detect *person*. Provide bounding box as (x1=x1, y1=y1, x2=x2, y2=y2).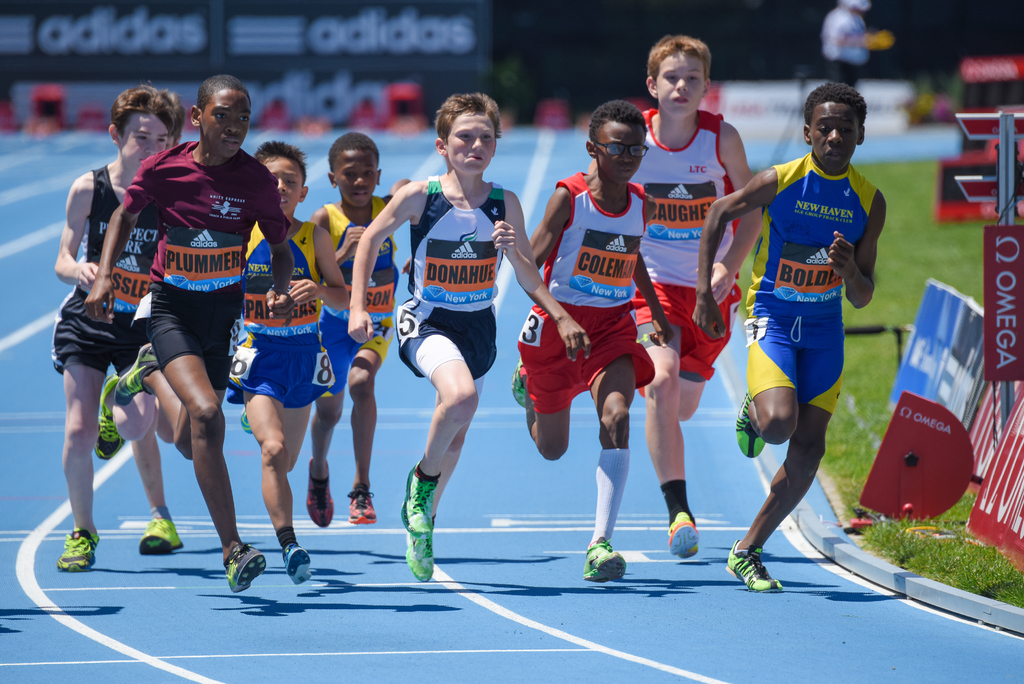
(x1=85, y1=73, x2=295, y2=592).
